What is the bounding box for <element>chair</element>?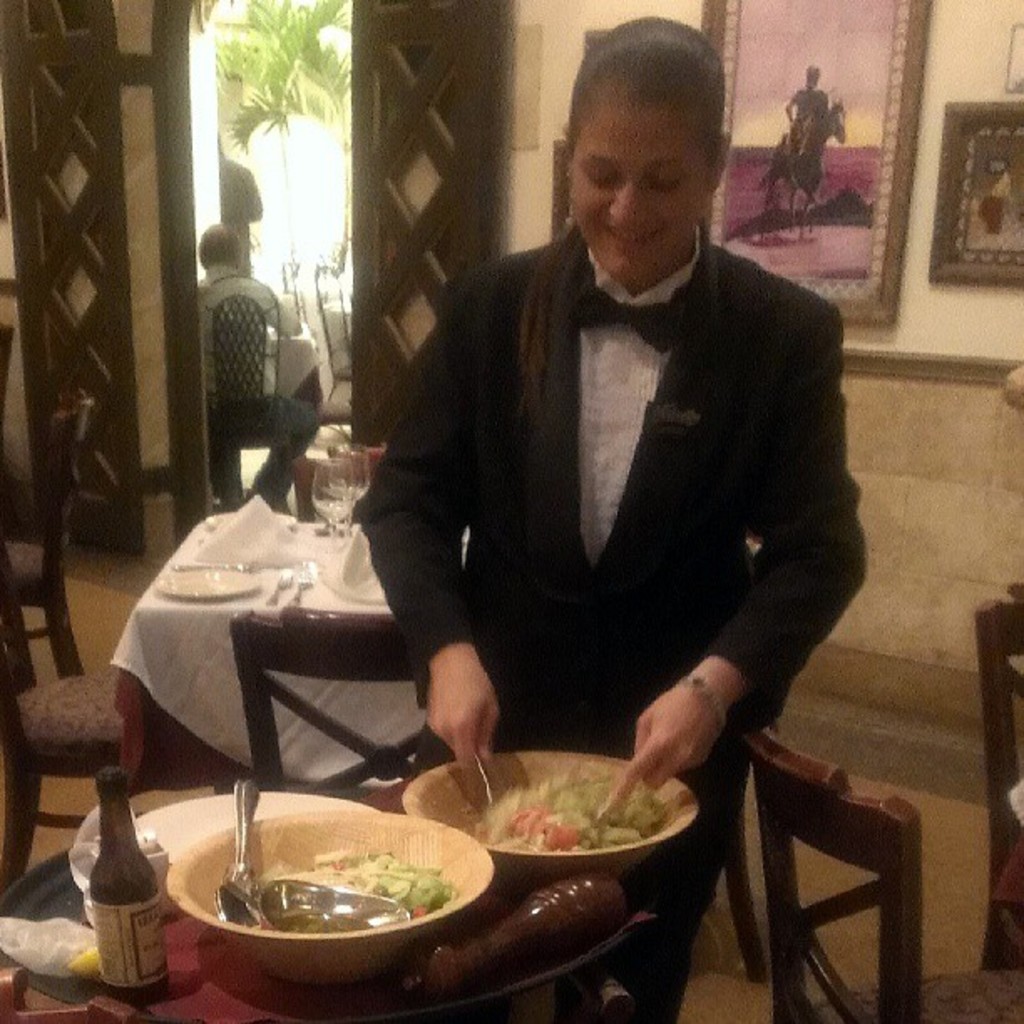
BBox(972, 576, 1022, 979).
